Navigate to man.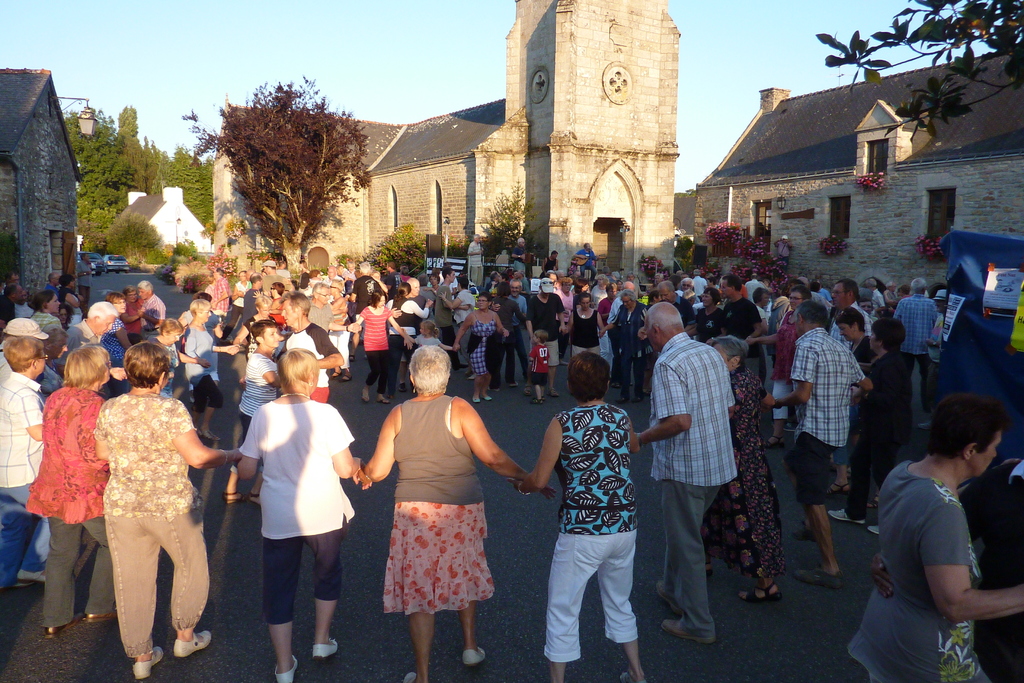
Navigation target: (720, 271, 769, 380).
